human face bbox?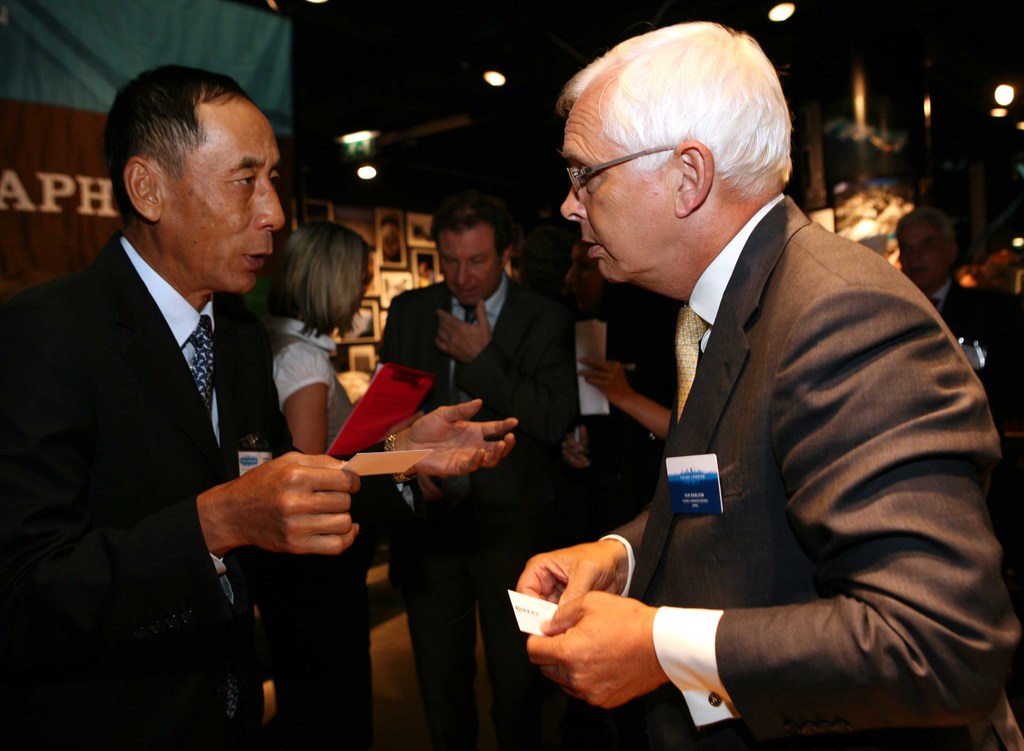
(x1=897, y1=217, x2=946, y2=292)
